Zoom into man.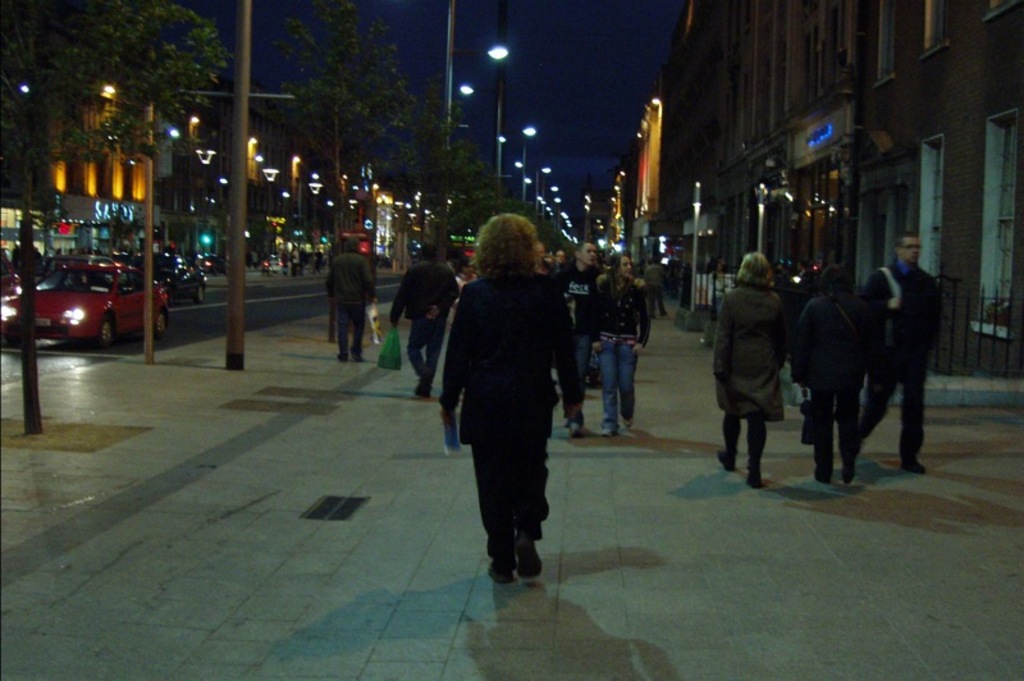
Zoom target: left=547, top=239, right=646, bottom=429.
